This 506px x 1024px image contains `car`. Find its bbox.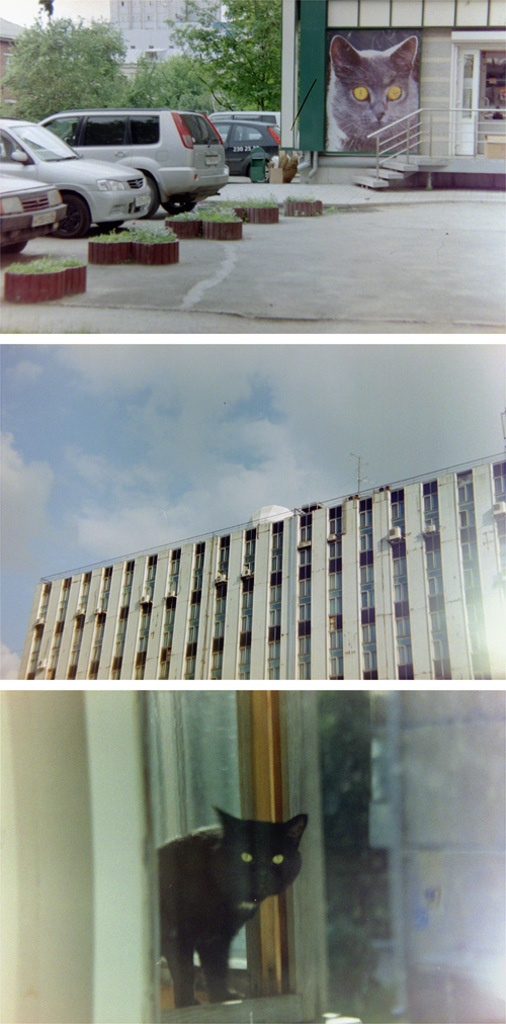
(left=0, top=174, right=71, bottom=256).
